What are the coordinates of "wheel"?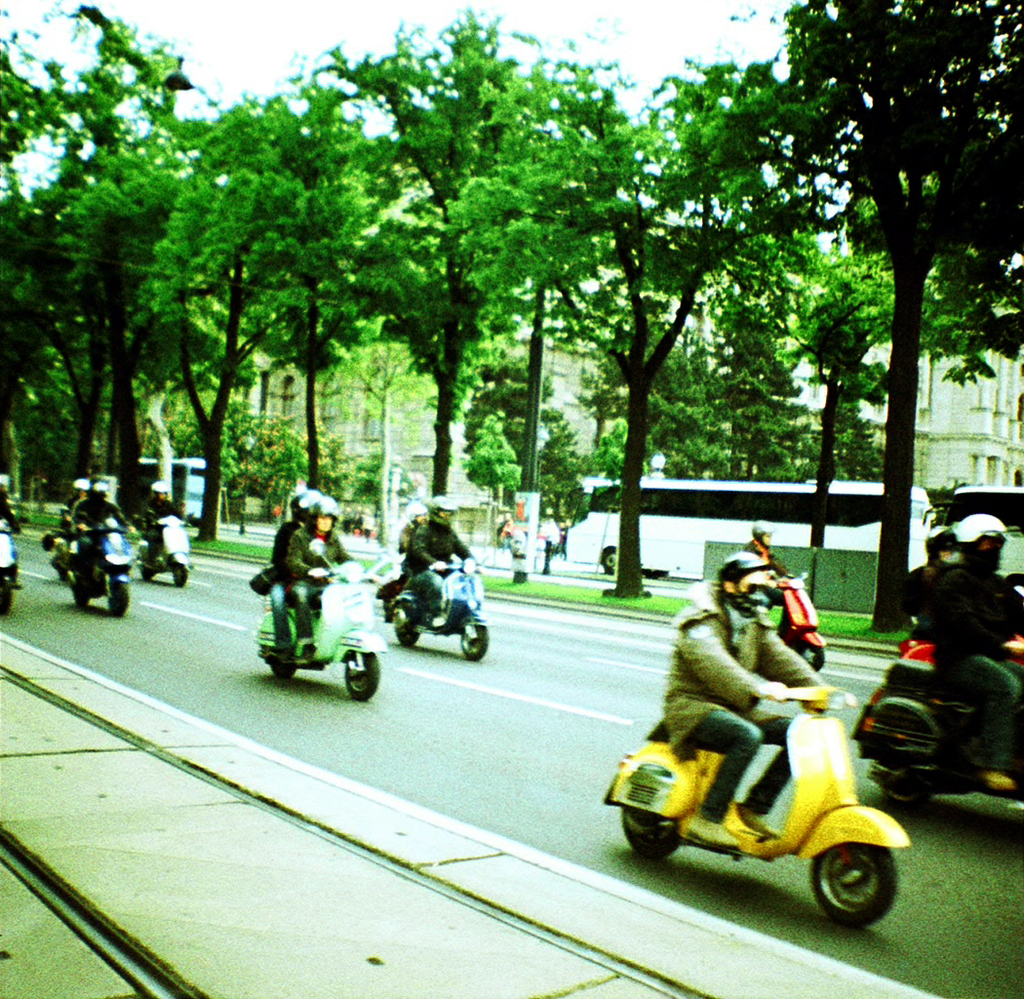
[left=394, top=627, right=418, bottom=640].
